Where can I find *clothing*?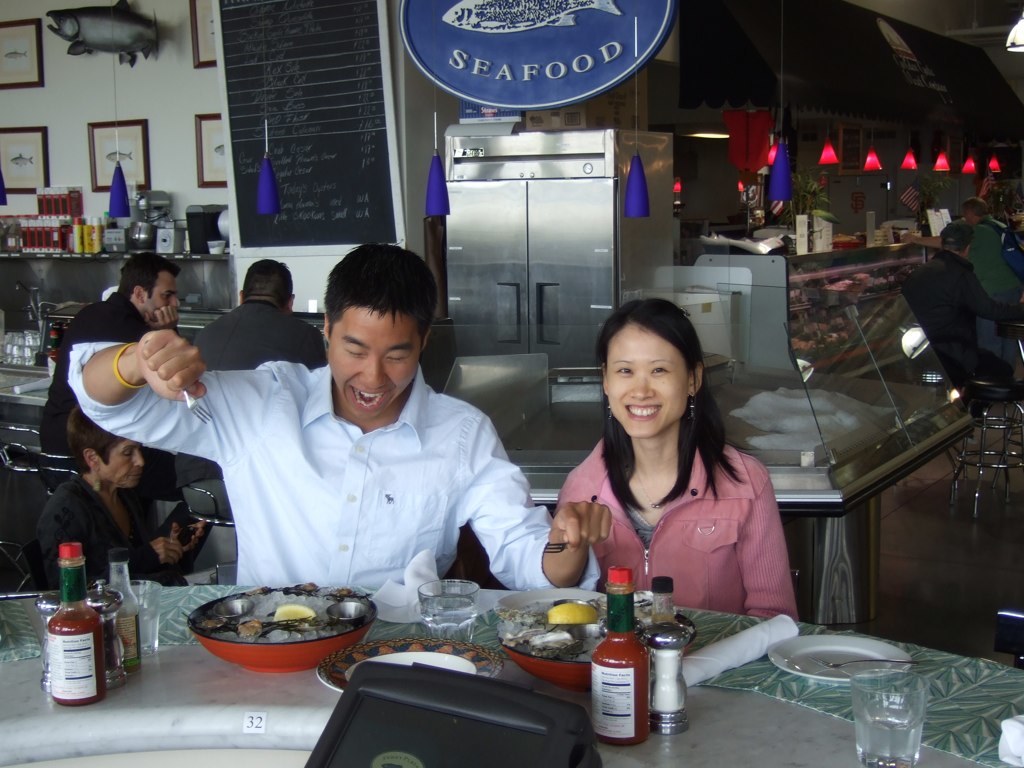
You can find it at 63/352/607/591.
